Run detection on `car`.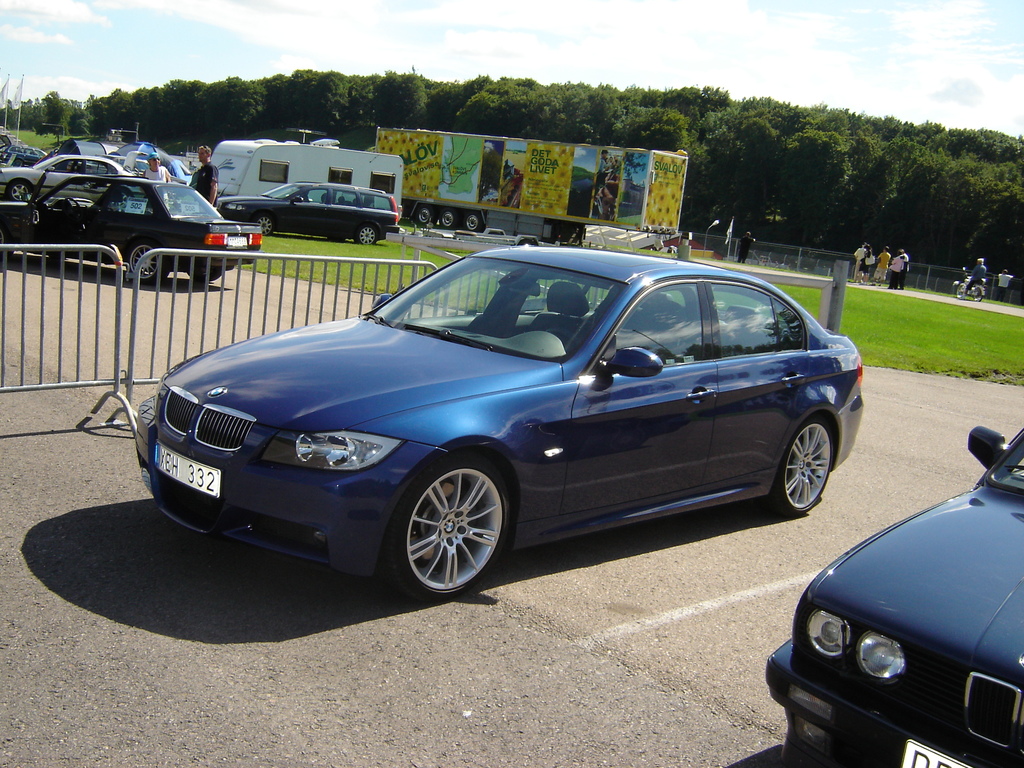
Result: (x1=764, y1=419, x2=1023, y2=767).
